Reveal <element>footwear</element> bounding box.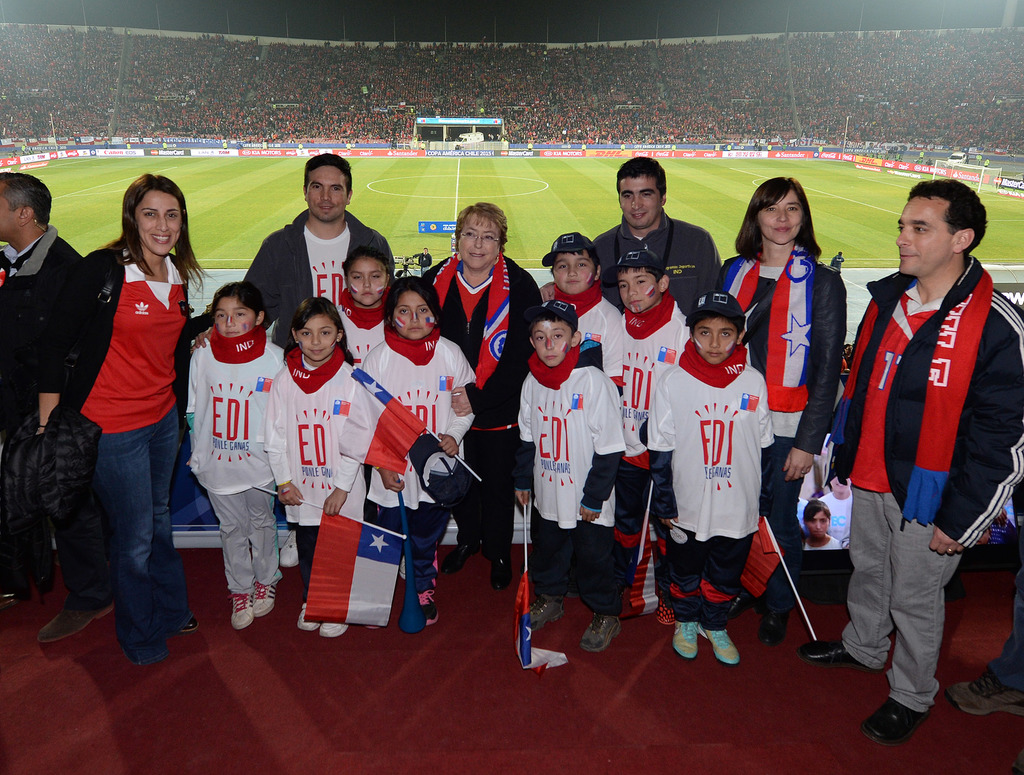
Revealed: <box>531,596,561,630</box>.
